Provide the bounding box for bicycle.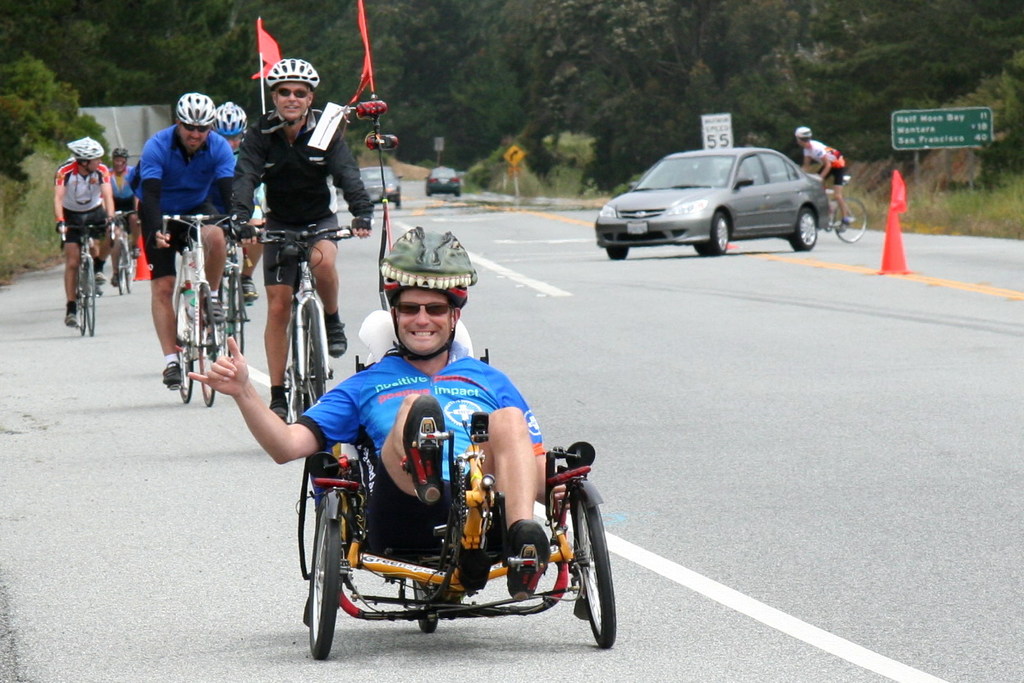
<region>157, 210, 238, 408</region>.
